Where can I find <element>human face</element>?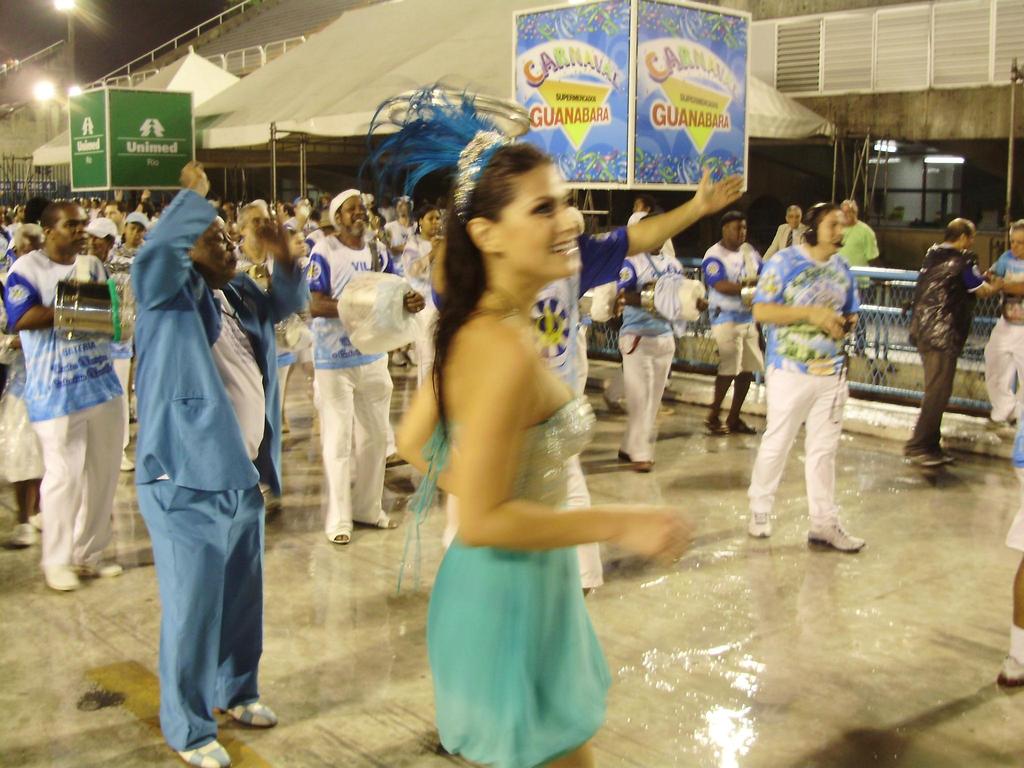
You can find it at <box>396,201,409,216</box>.
